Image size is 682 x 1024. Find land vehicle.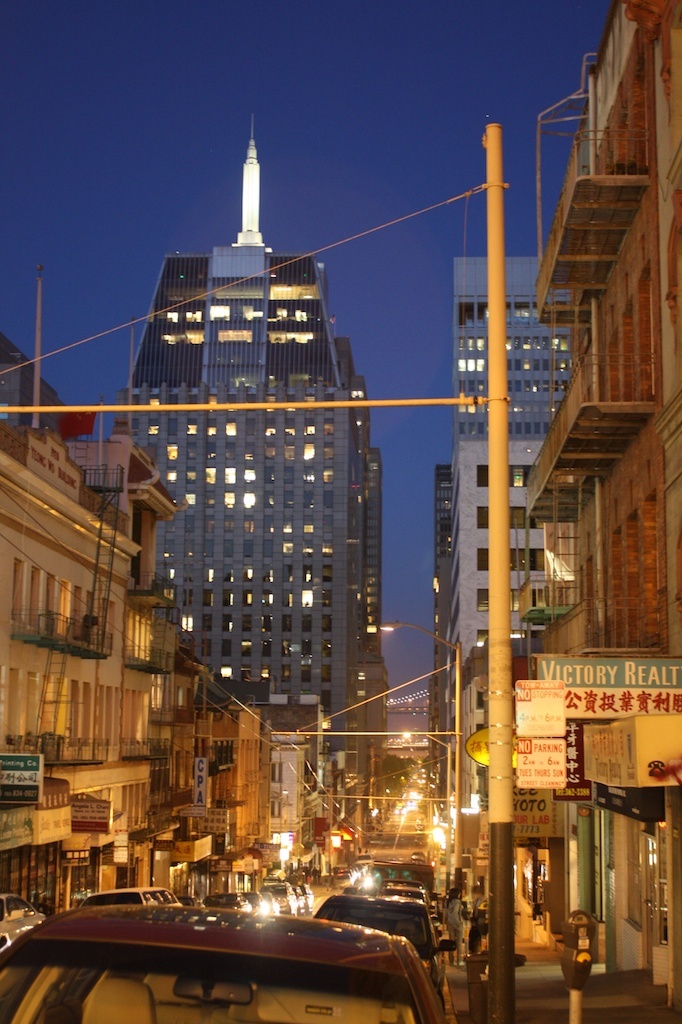
x1=351, y1=851, x2=376, y2=870.
